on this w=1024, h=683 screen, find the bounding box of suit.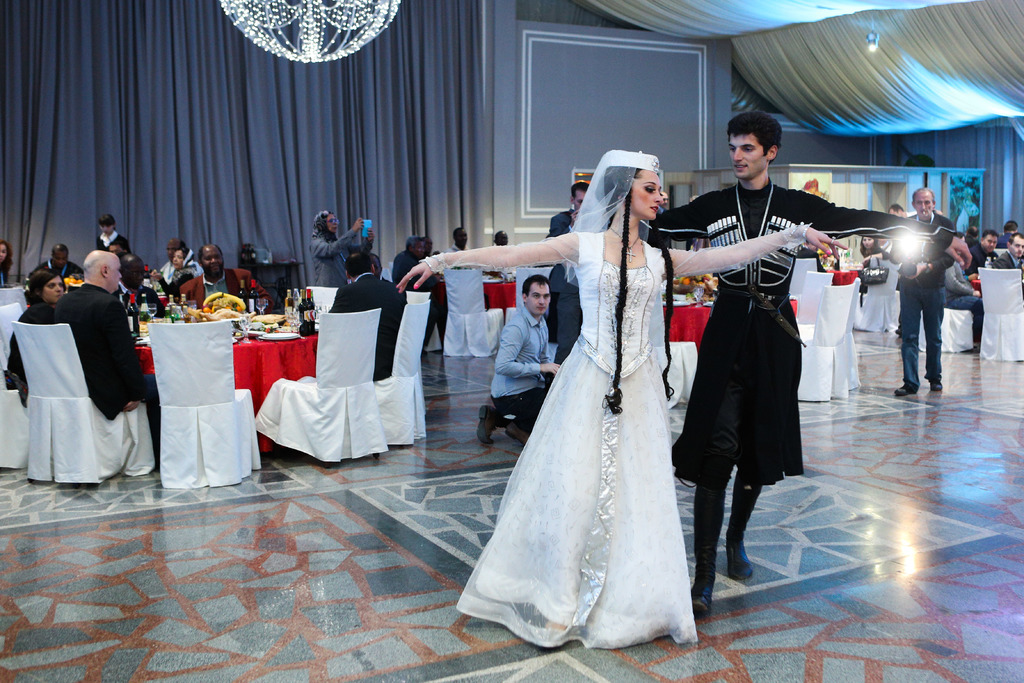
Bounding box: l=390, t=249, r=436, b=294.
